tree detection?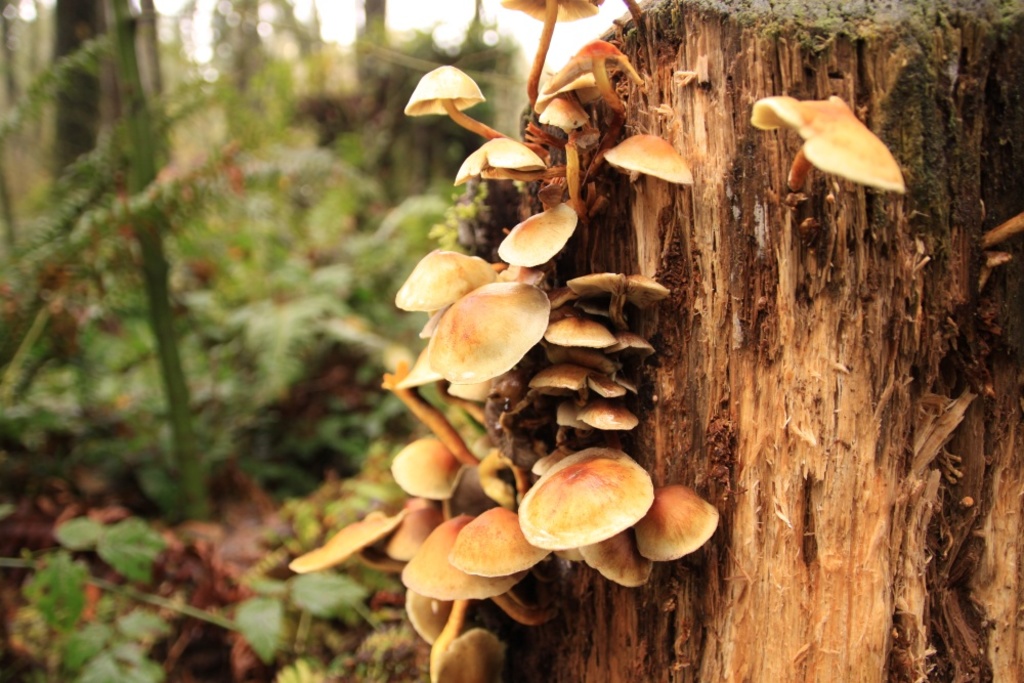
region(131, 0, 258, 333)
